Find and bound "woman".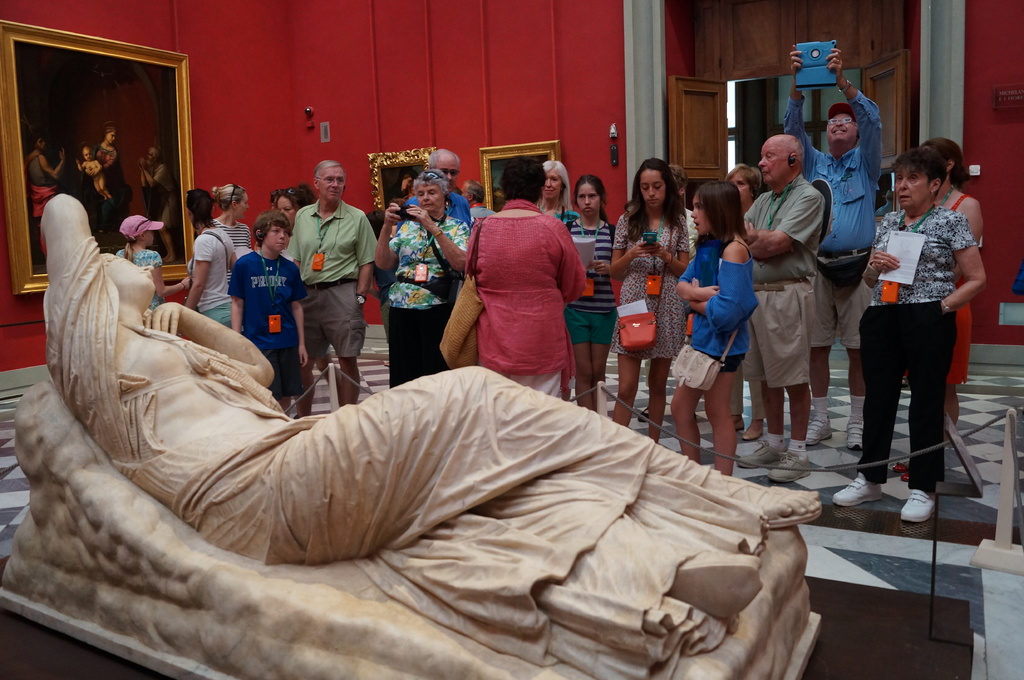
Bound: <box>71,178,678,679</box>.
